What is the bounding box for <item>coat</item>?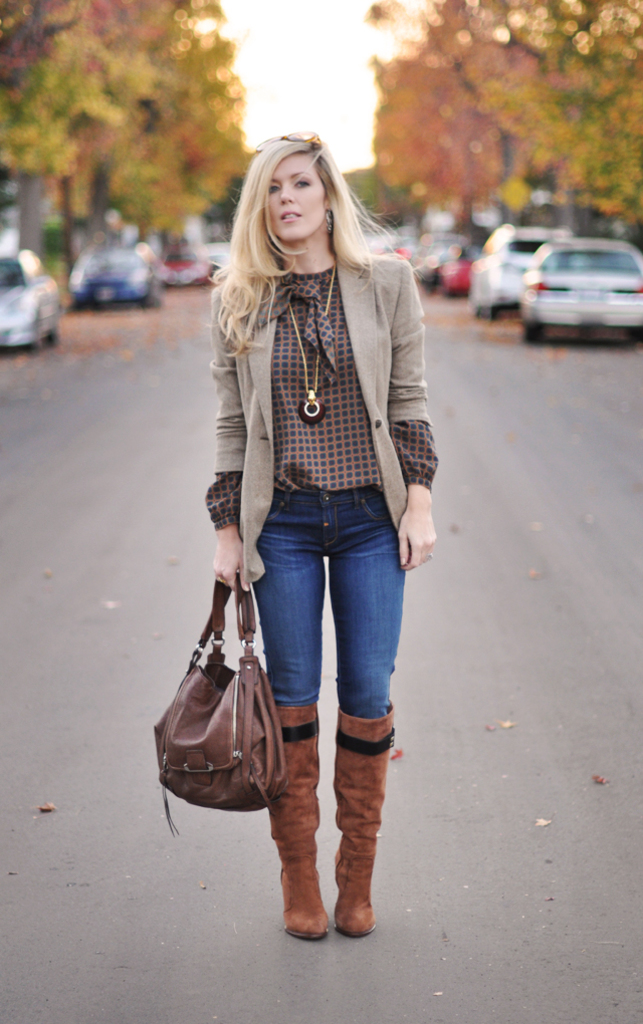
{"x1": 206, "y1": 247, "x2": 445, "y2": 575}.
